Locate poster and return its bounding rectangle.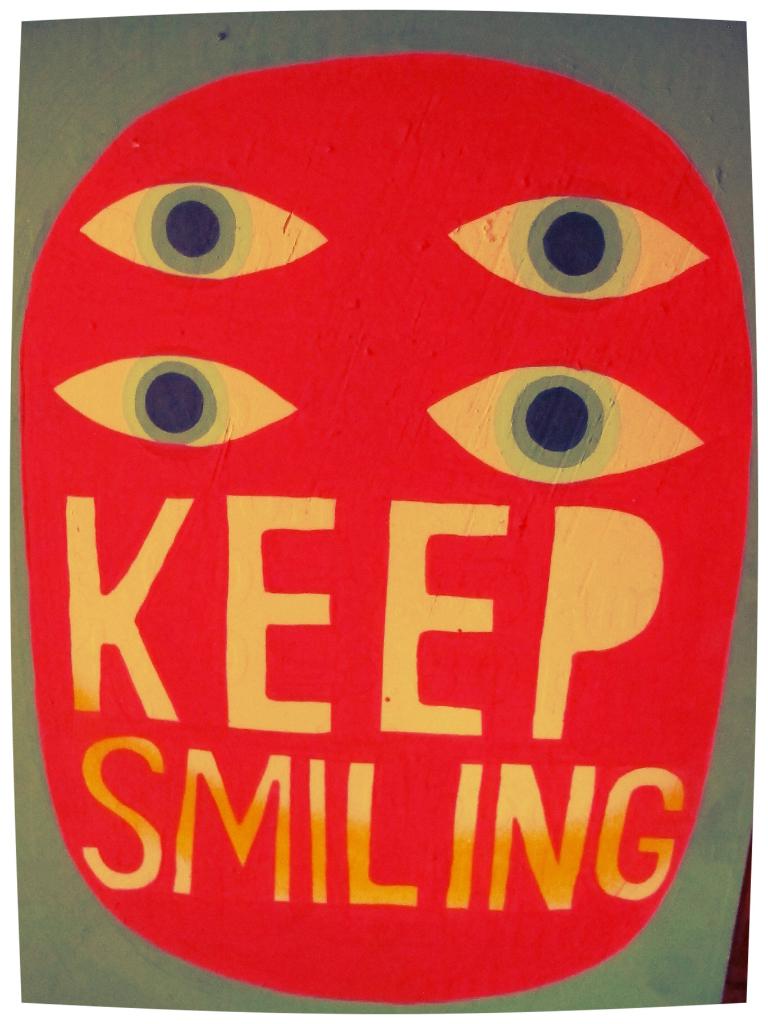
(x1=0, y1=0, x2=767, y2=1023).
